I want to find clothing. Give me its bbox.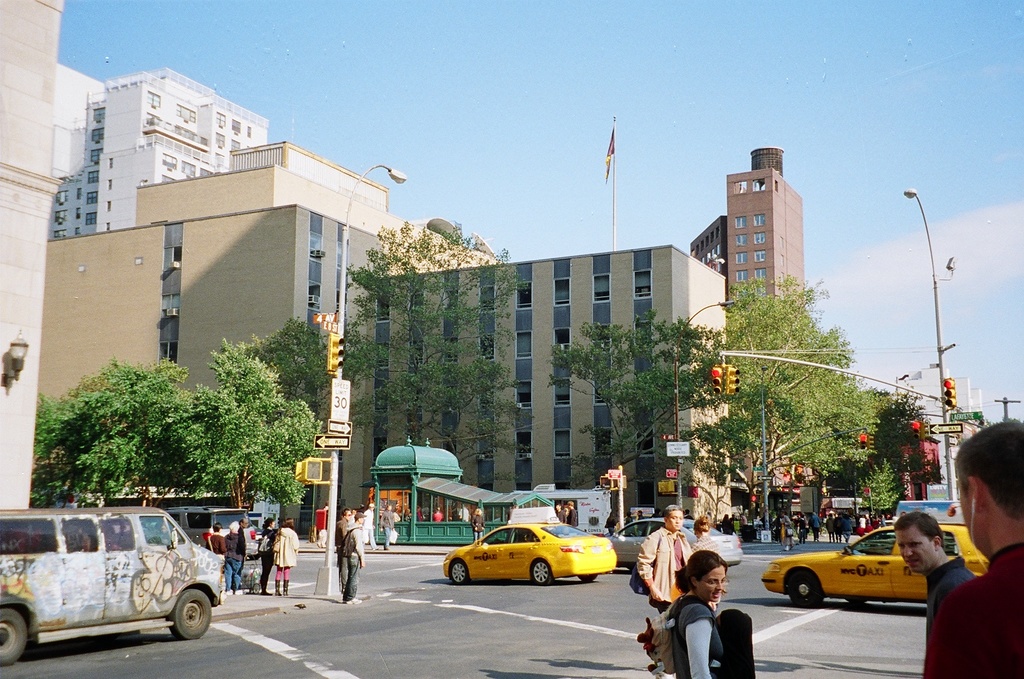
(343, 517, 363, 604).
